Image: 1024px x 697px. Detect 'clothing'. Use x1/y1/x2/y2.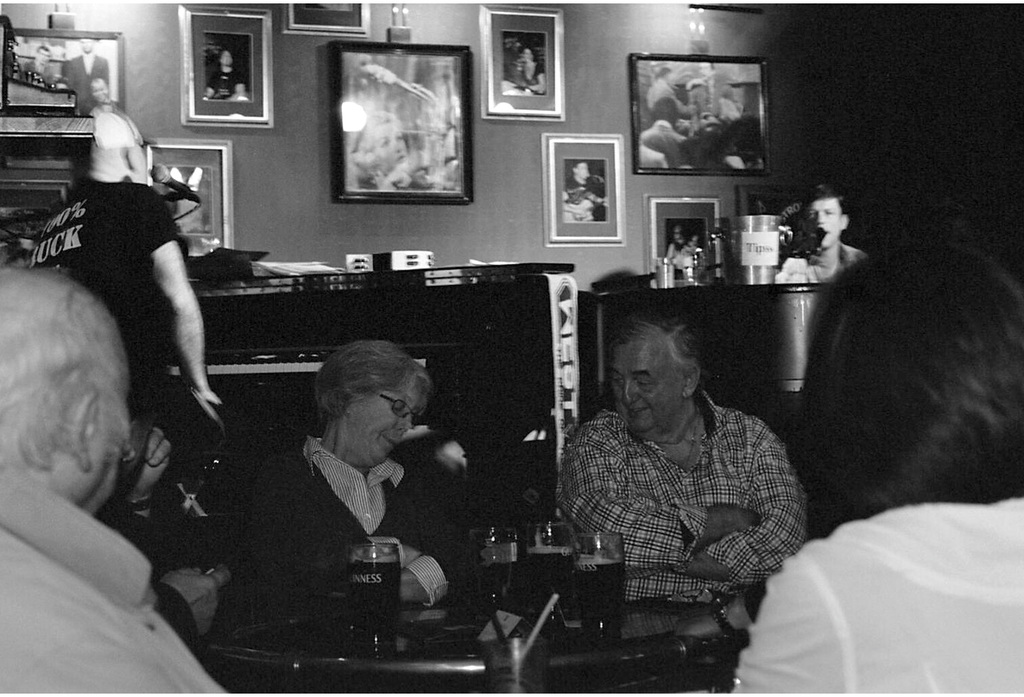
22/184/187/379.
